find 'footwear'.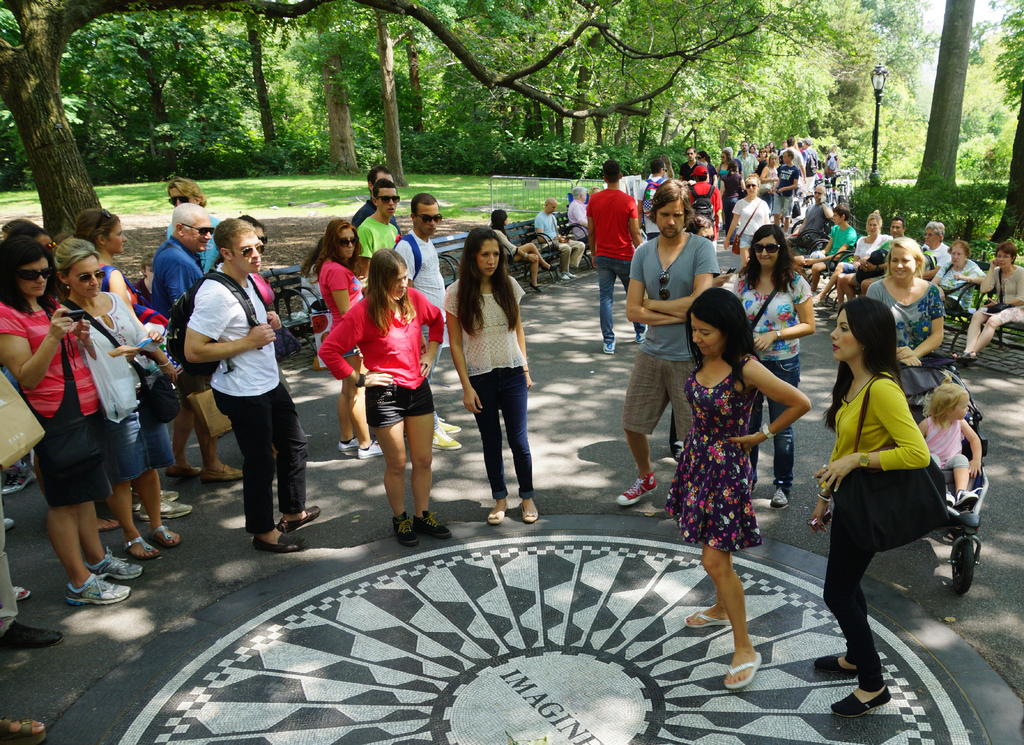
[left=278, top=502, right=318, bottom=525].
